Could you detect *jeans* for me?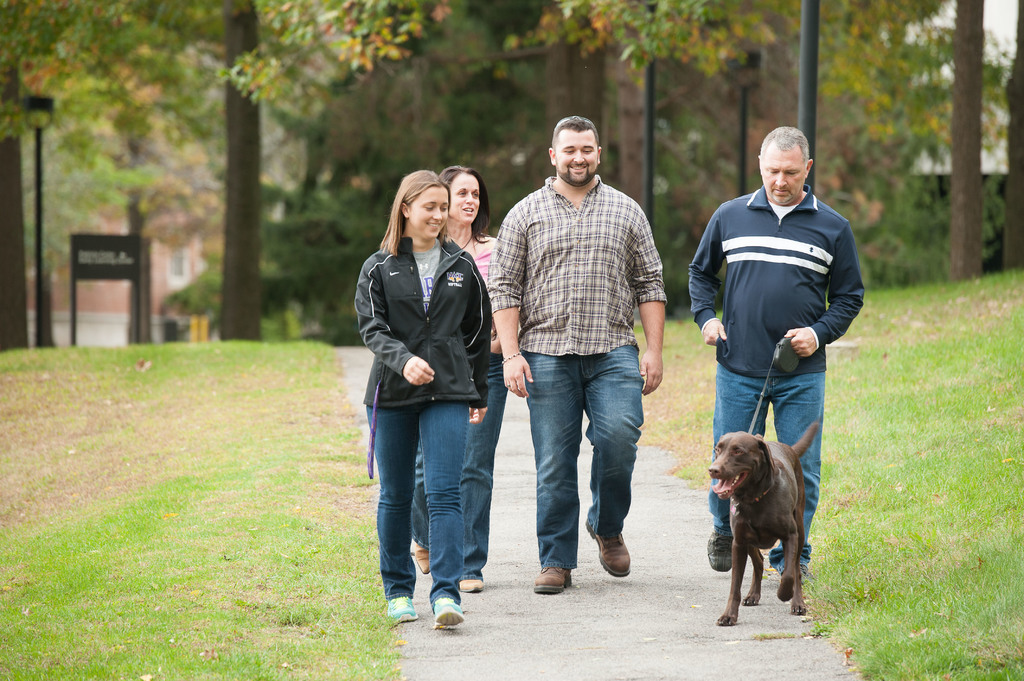
Detection result: pyautogui.locateOnScreen(364, 379, 467, 602).
